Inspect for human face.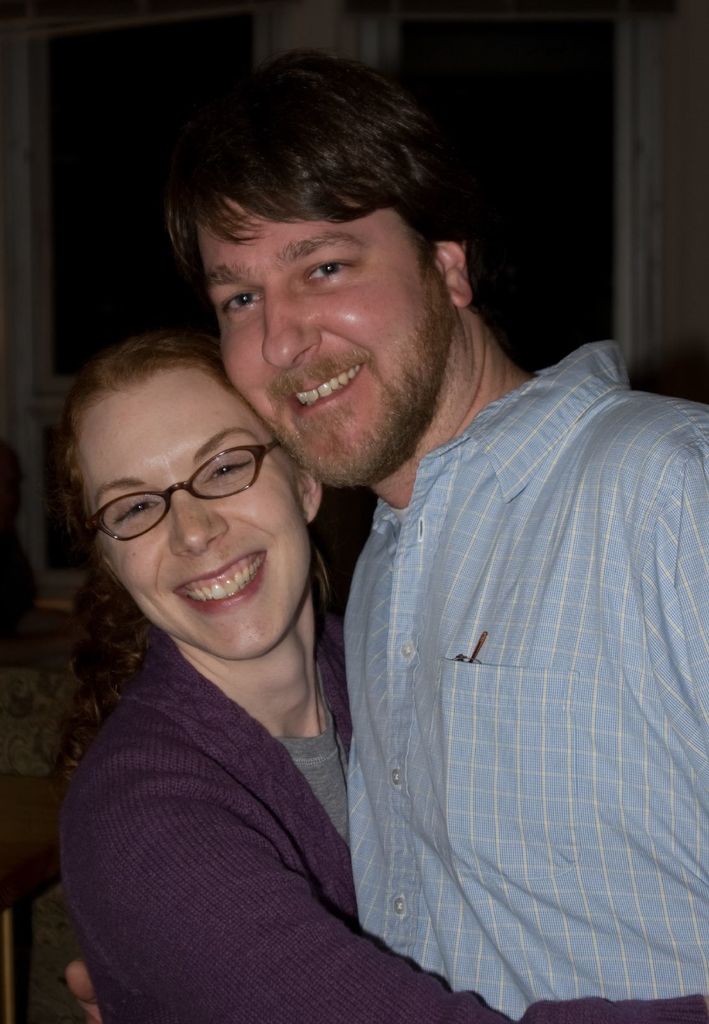
Inspection: Rect(76, 368, 310, 662).
